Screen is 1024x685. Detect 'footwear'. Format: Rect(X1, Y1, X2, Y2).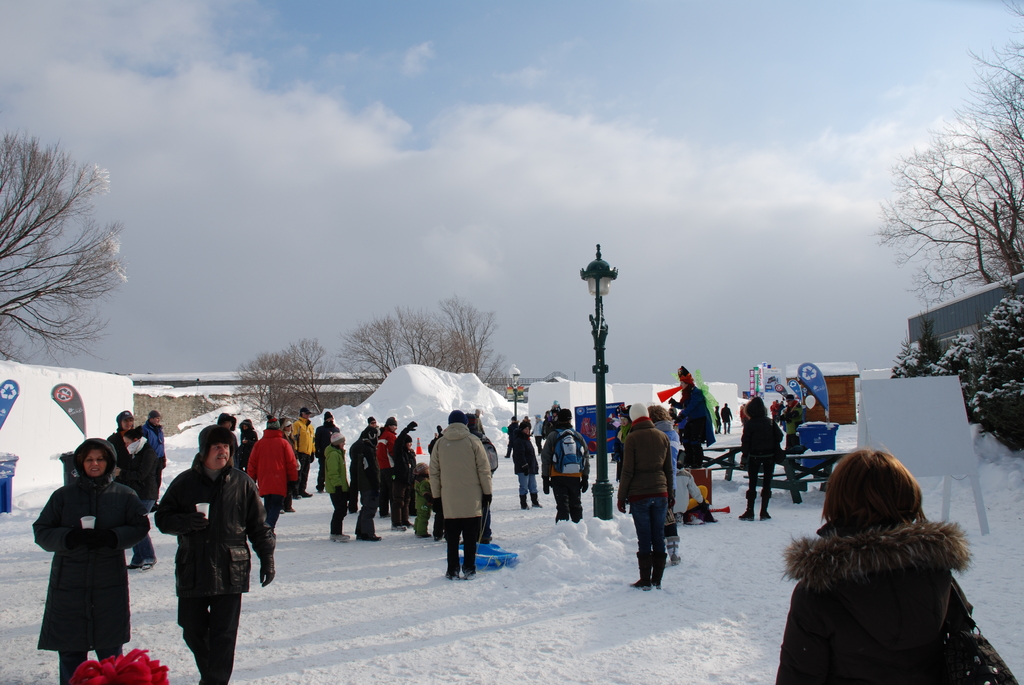
Rect(425, 532, 430, 537).
